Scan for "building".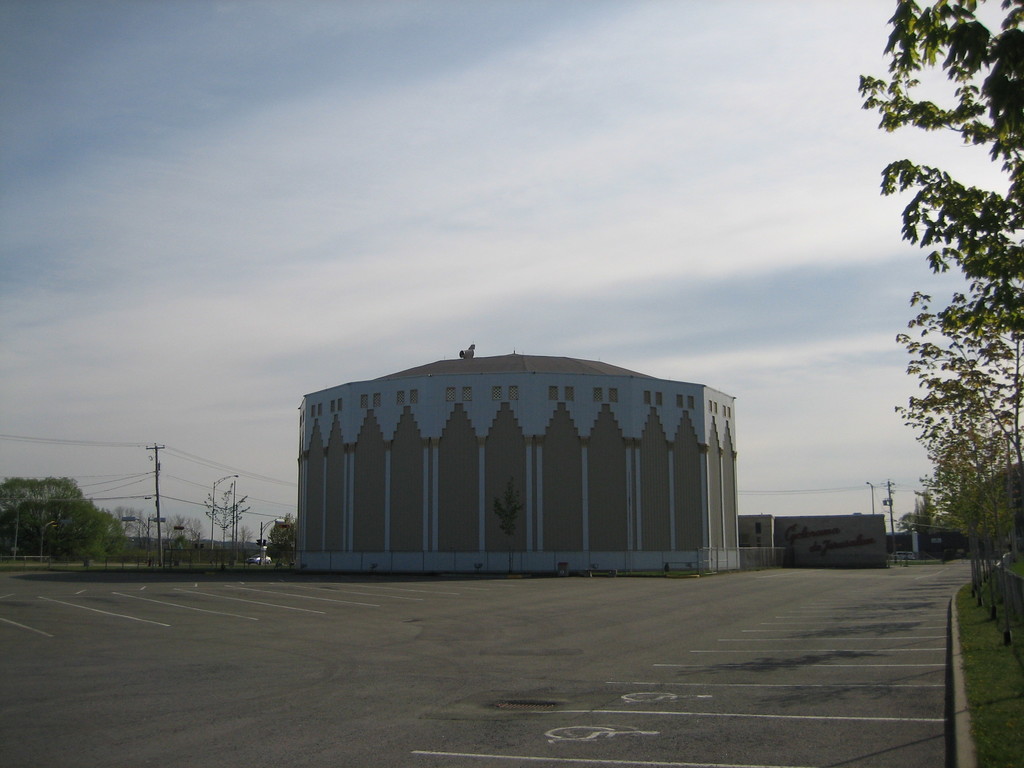
Scan result: left=285, top=351, right=749, bottom=584.
